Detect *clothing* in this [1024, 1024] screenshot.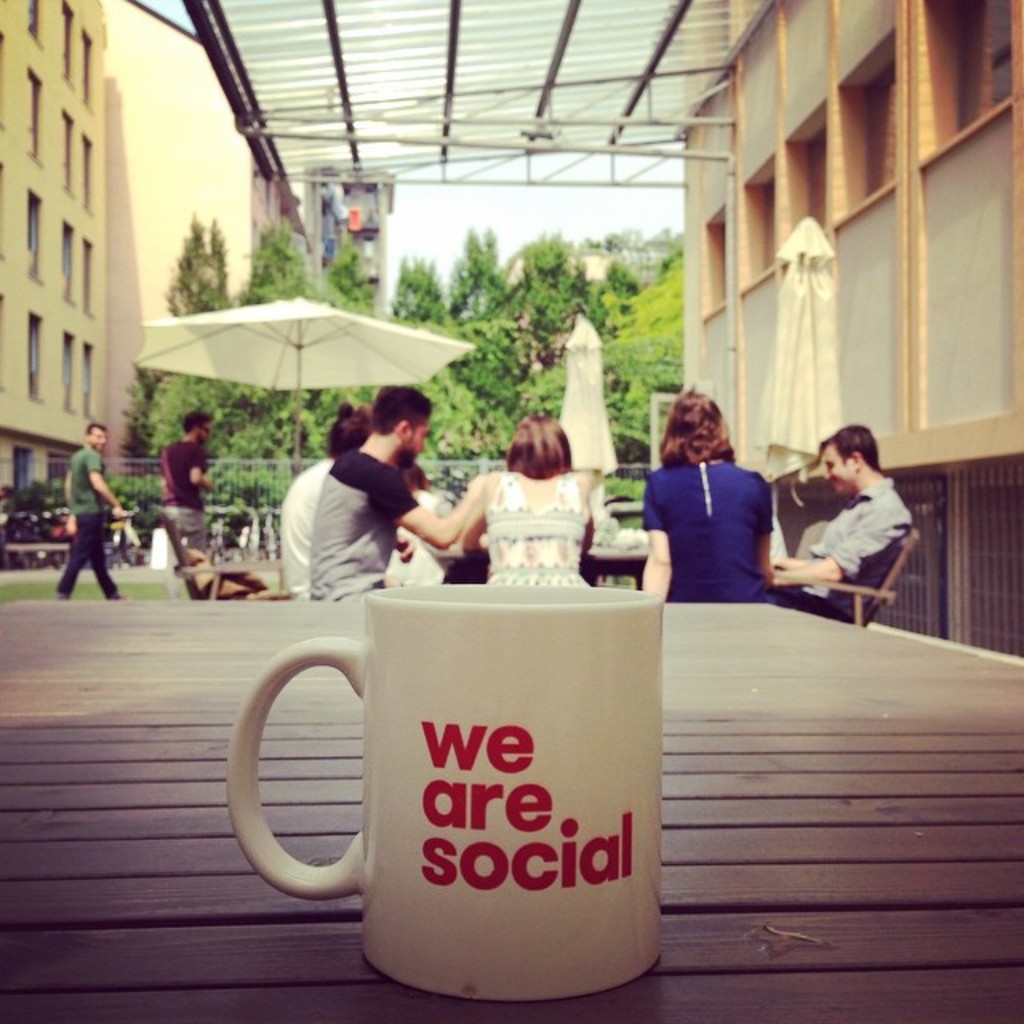
Detection: locate(166, 432, 216, 568).
